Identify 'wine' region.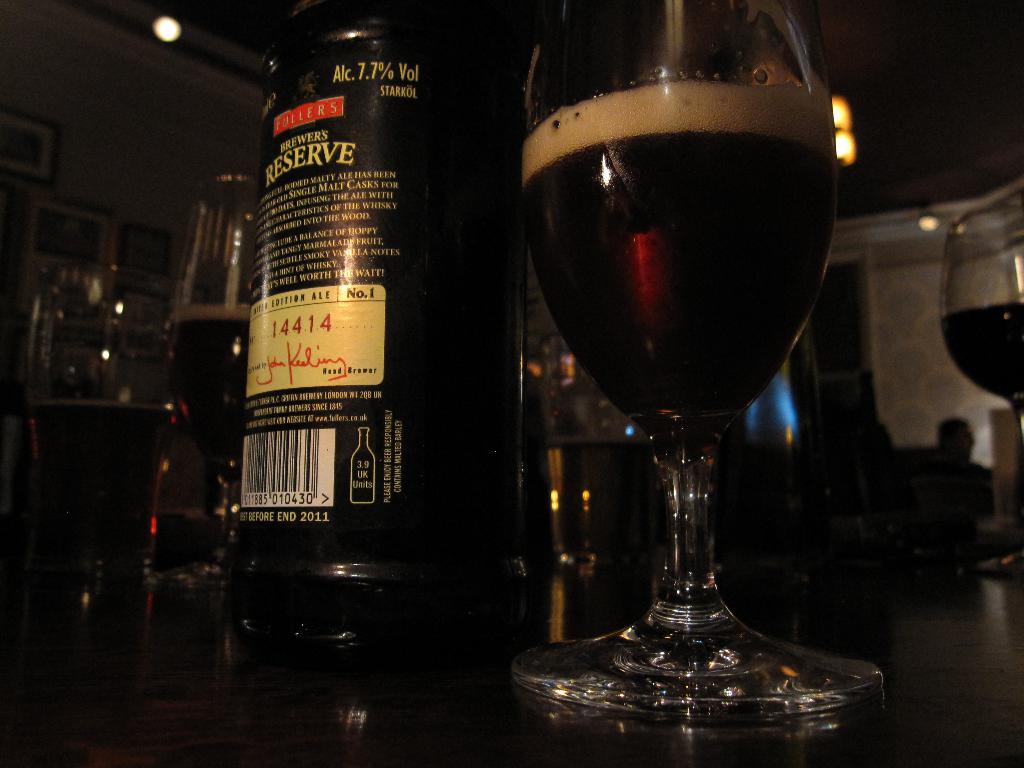
Region: box=[162, 307, 247, 438].
